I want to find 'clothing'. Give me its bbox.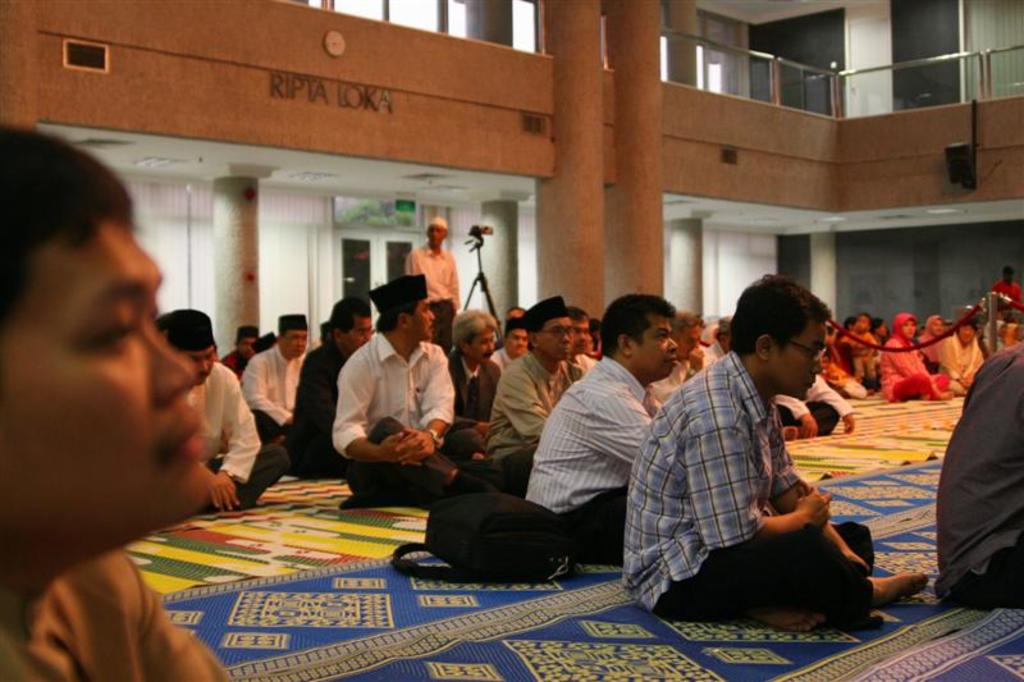
(239, 349, 303, 449).
